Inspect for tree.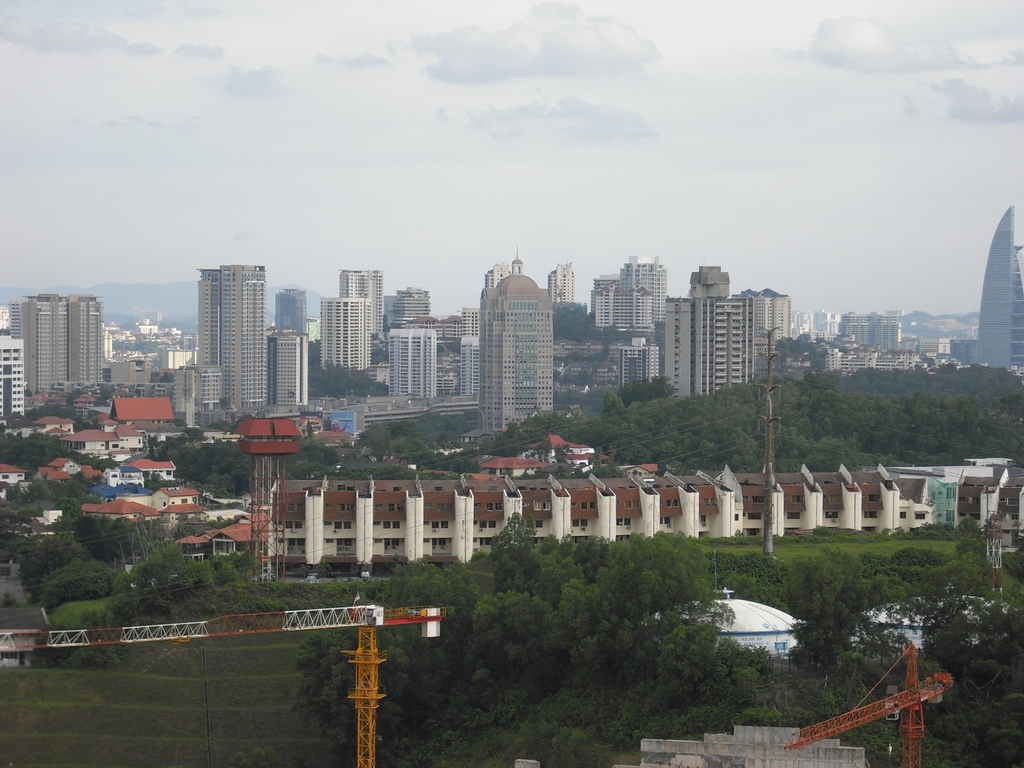
Inspection: 385, 559, 481, 679.
